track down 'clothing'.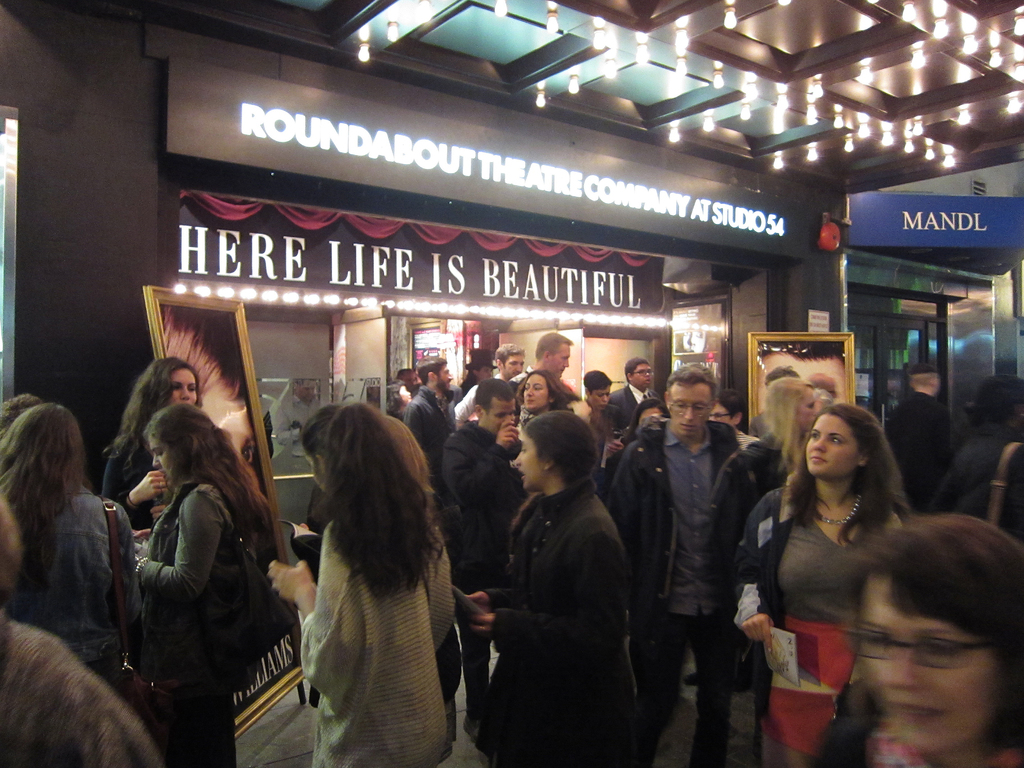
Tracked to [691,444,797,767].
